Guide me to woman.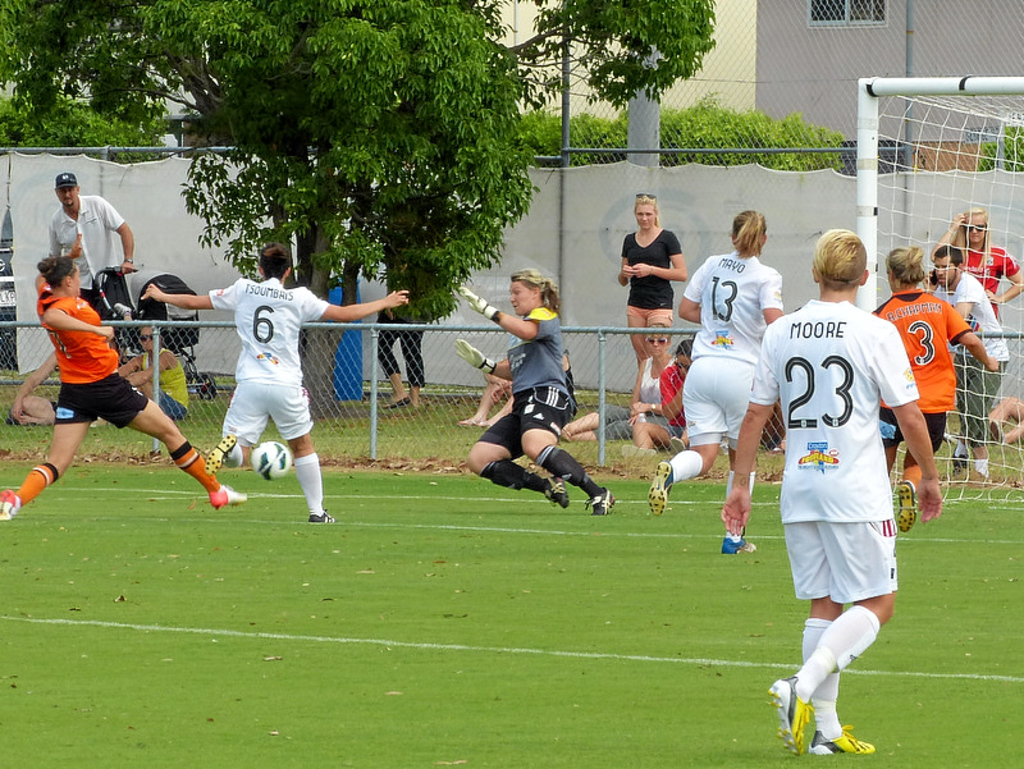
Guidance: x1=645, y1=207, x2=786, y2=557.
